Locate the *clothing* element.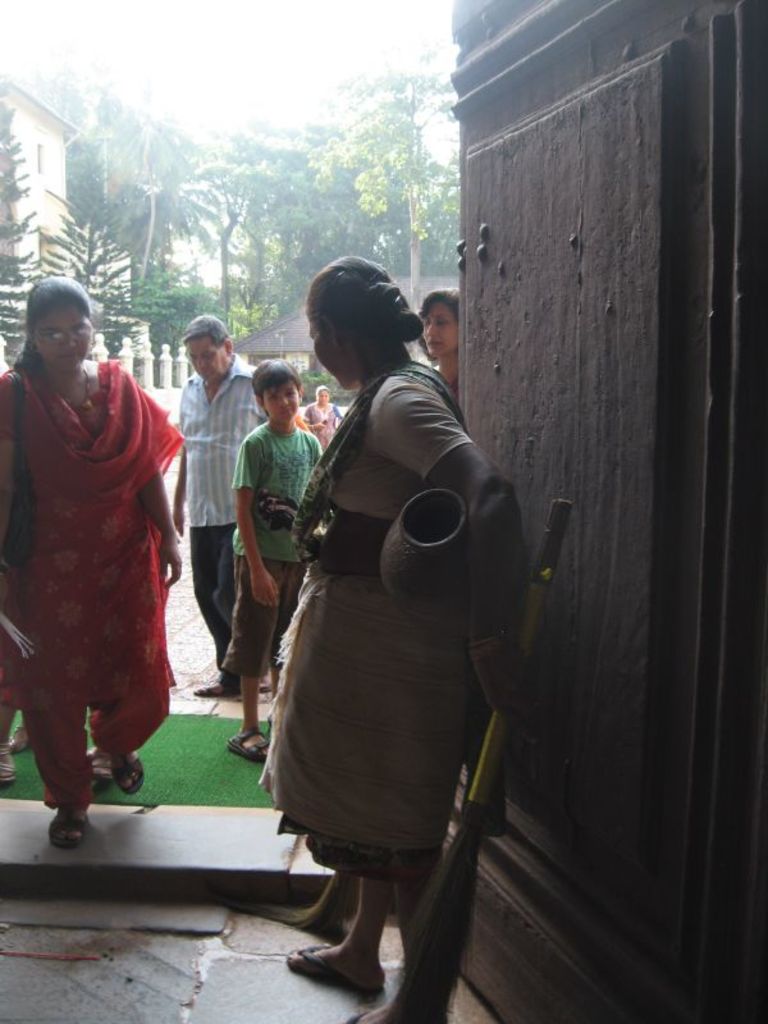
Element bbox: box=[228, 428, 328, 681].
